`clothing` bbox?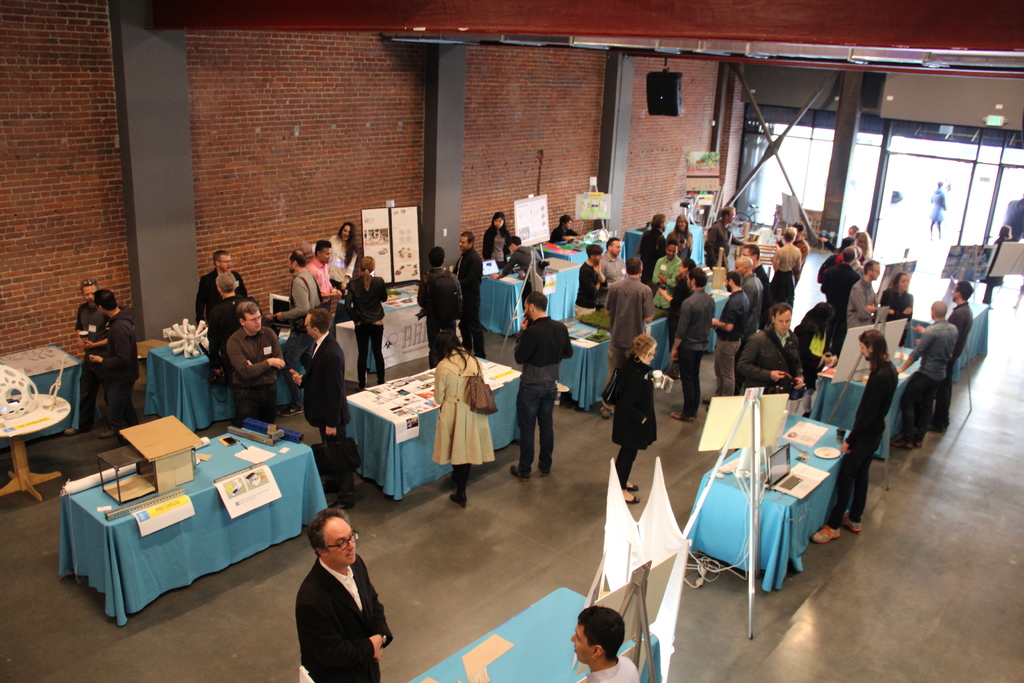
<region>664, 280, 691, 373</region>
